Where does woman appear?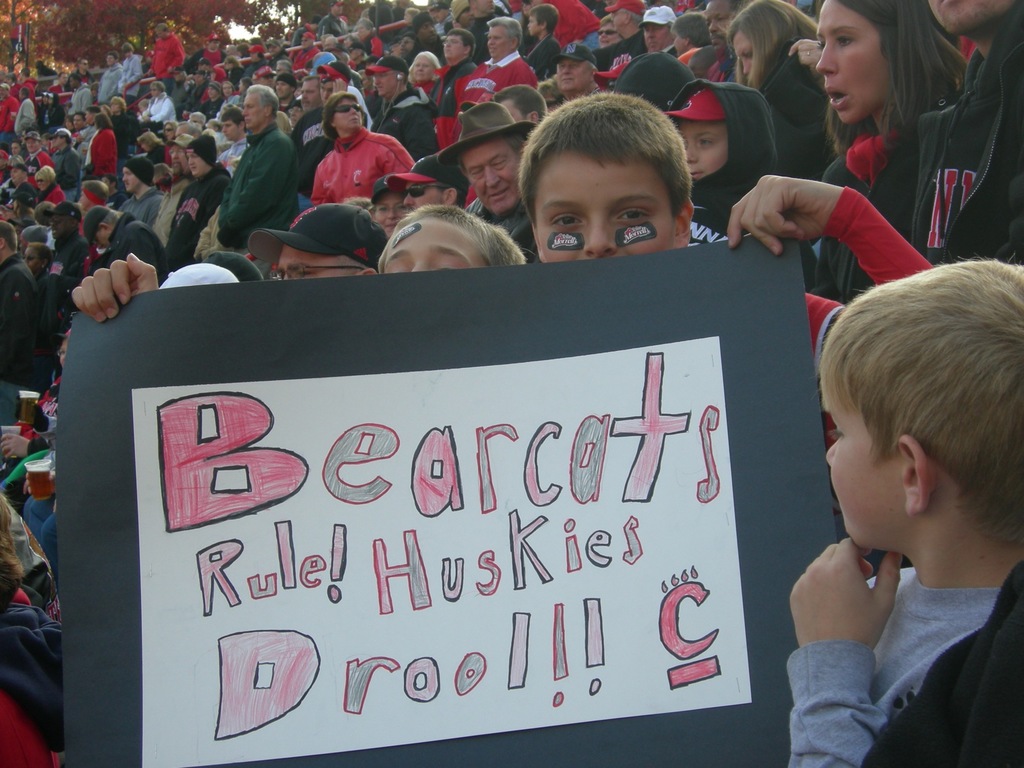
Appears at (x1=137, y1=81, x2=174, y2=128).
